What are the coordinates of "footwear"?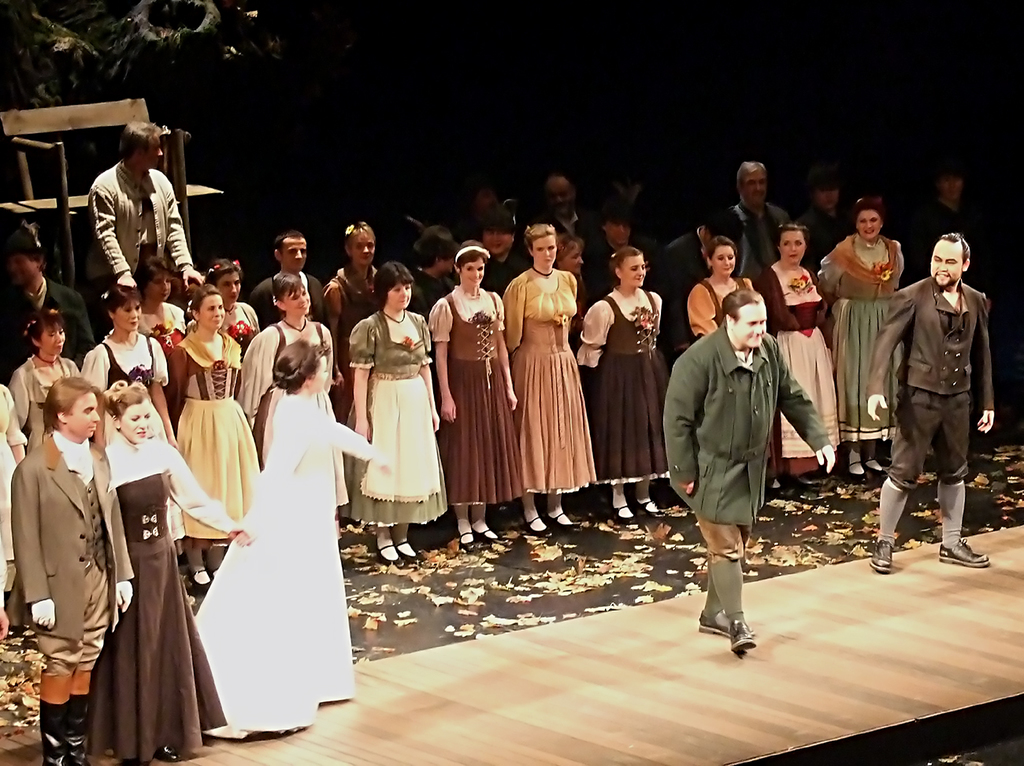
x1=157 y1=742 x2=183 y2=765.
